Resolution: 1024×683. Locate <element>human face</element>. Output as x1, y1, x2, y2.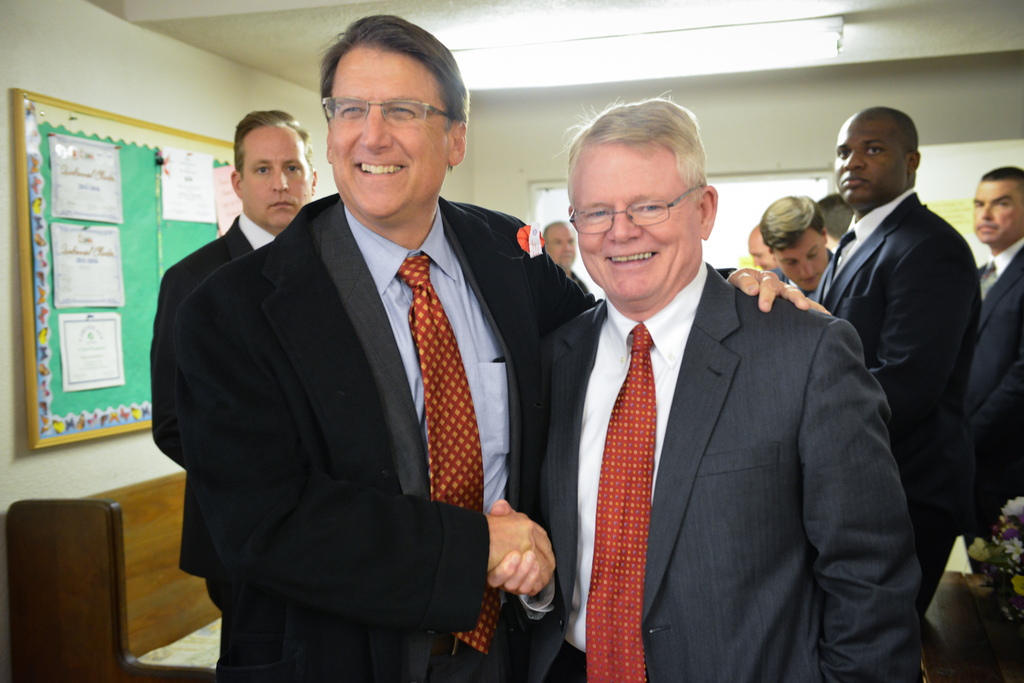
575, 147, 701, 302.
